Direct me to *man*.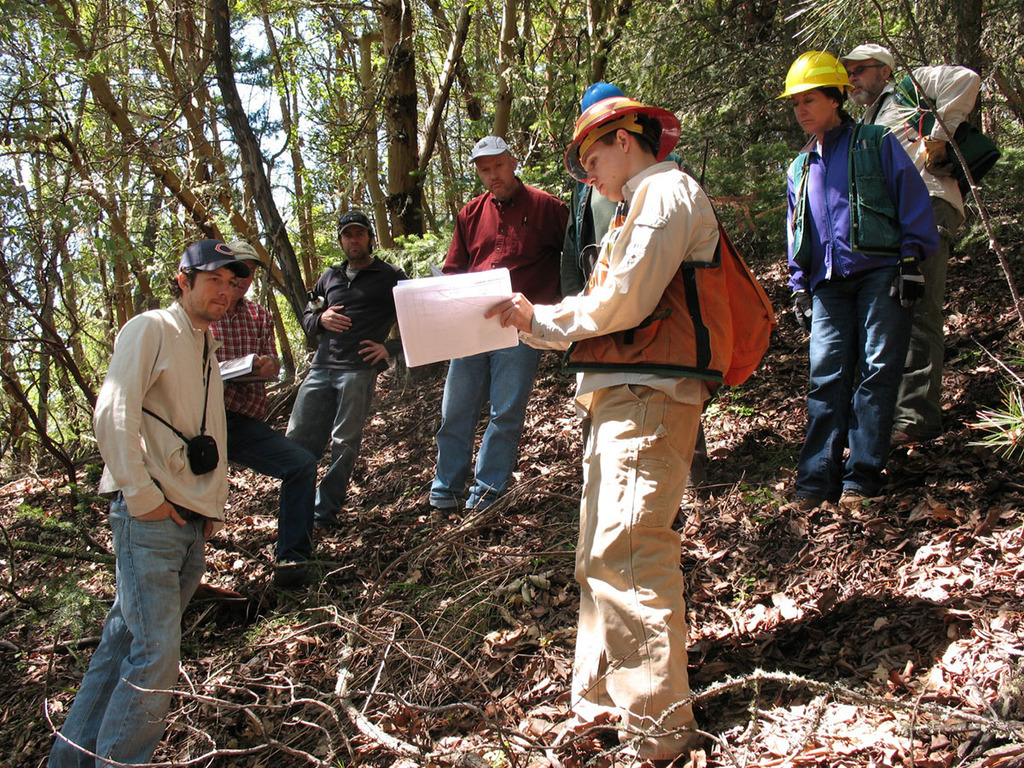
Direction: <bbox>844, 47, 999, 444</bbox>.
